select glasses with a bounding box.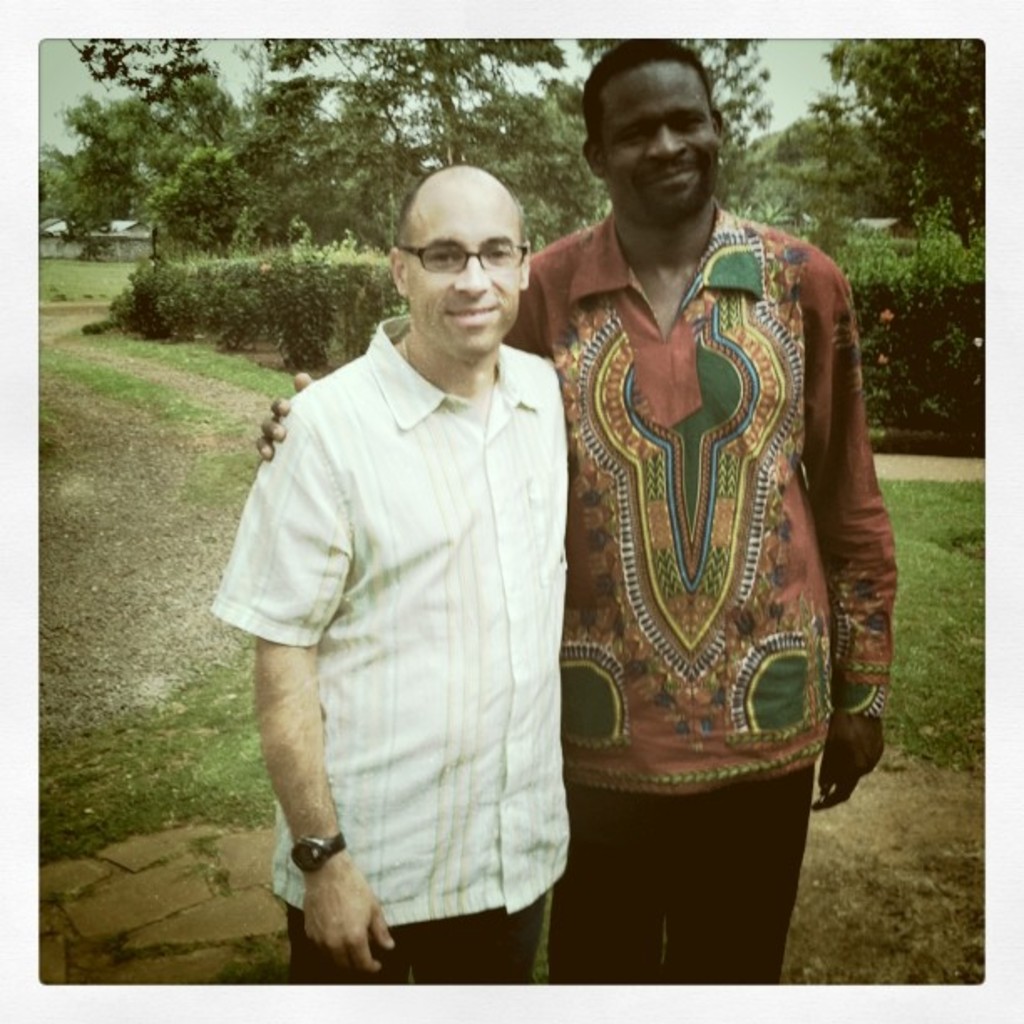
385 219 542 284.
